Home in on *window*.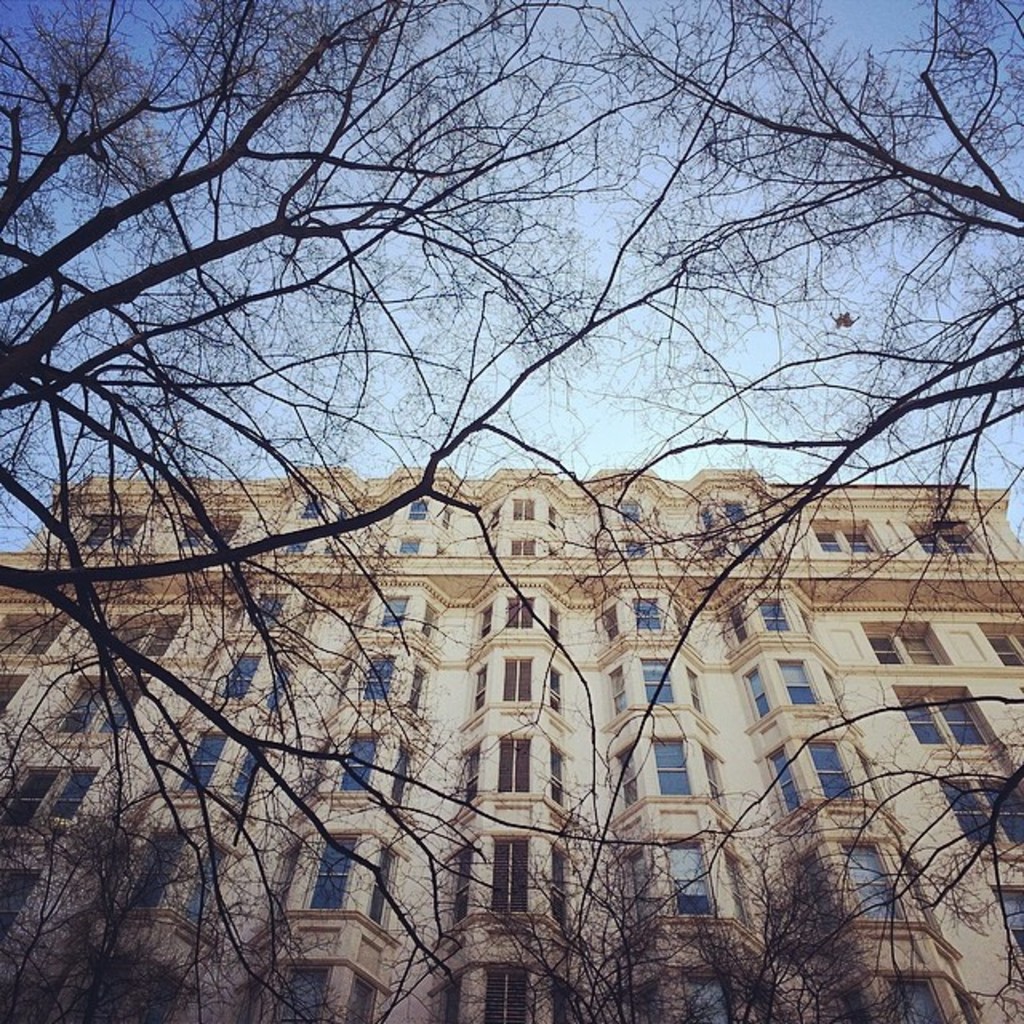
Homed in at crop(725, 493, 749, 523).
